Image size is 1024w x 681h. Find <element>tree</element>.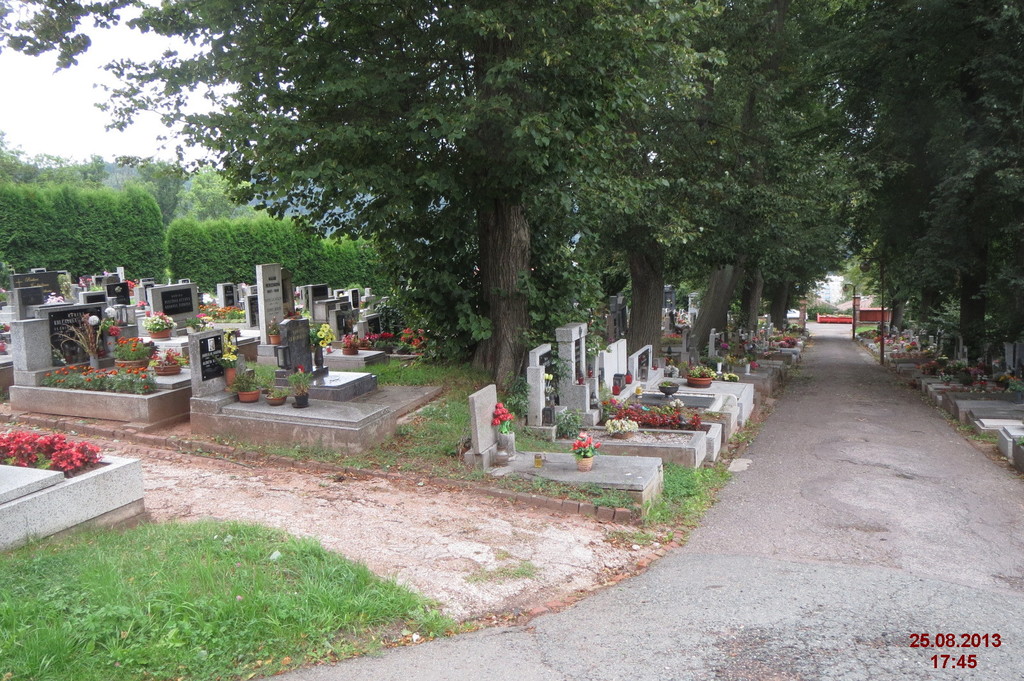
<bbox>0, 0, 755, 387</bbox>.
